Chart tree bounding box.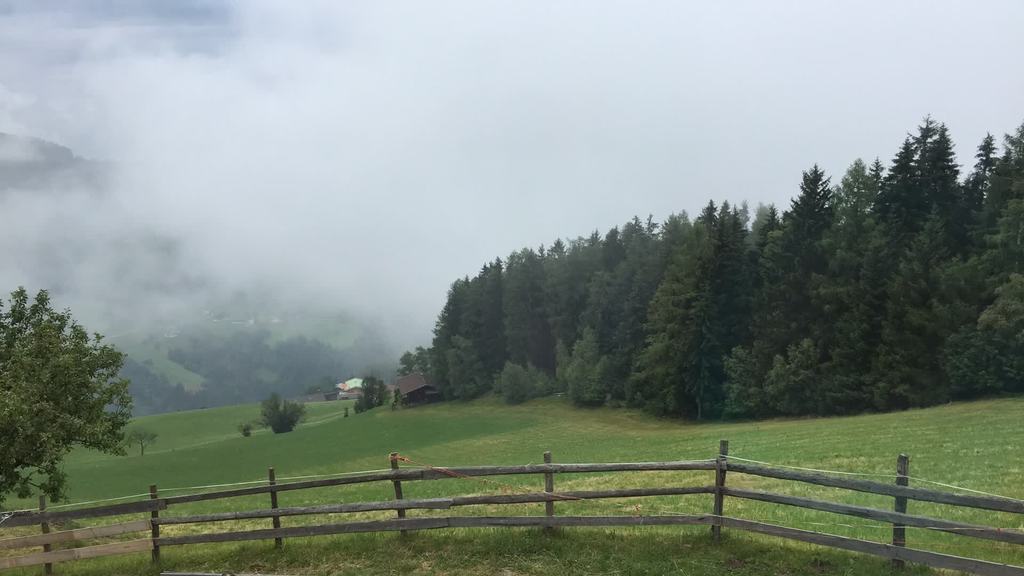
Charted: BBox(246, 394, 307, 435).
